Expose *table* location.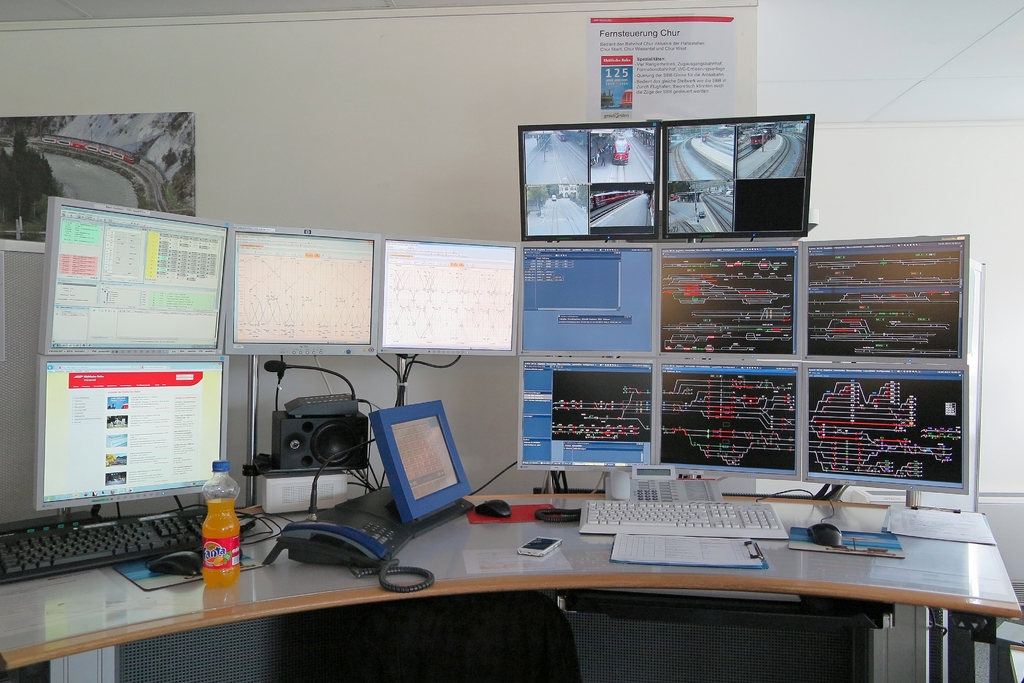
Exposed at <region>0, 497, 1023, 682</region>.
